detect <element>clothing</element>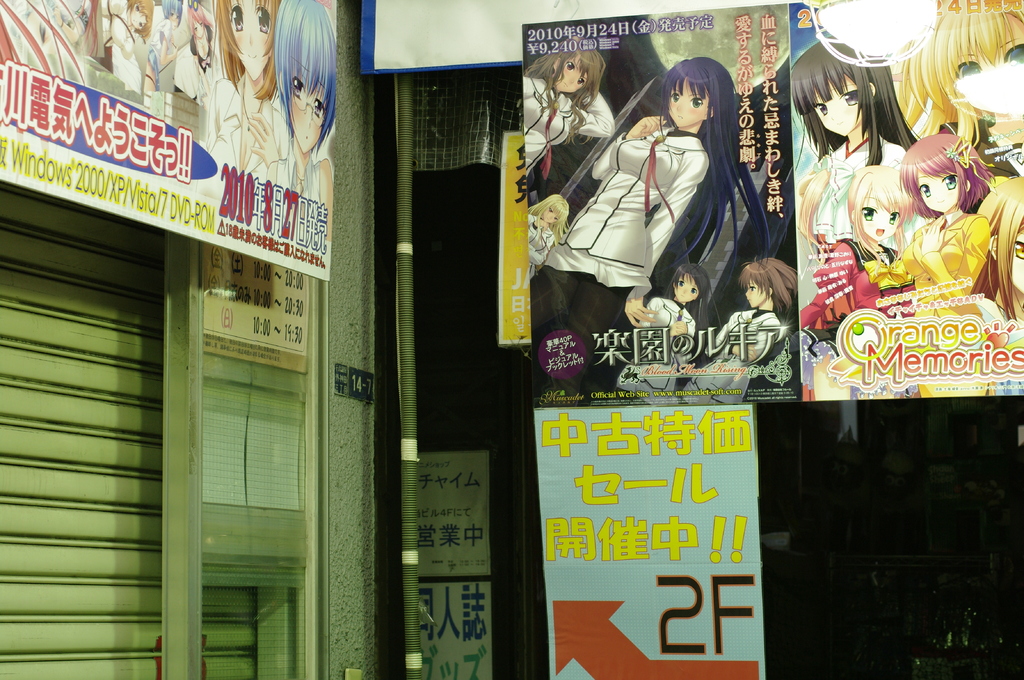
region(174, 47, 209, 97)
